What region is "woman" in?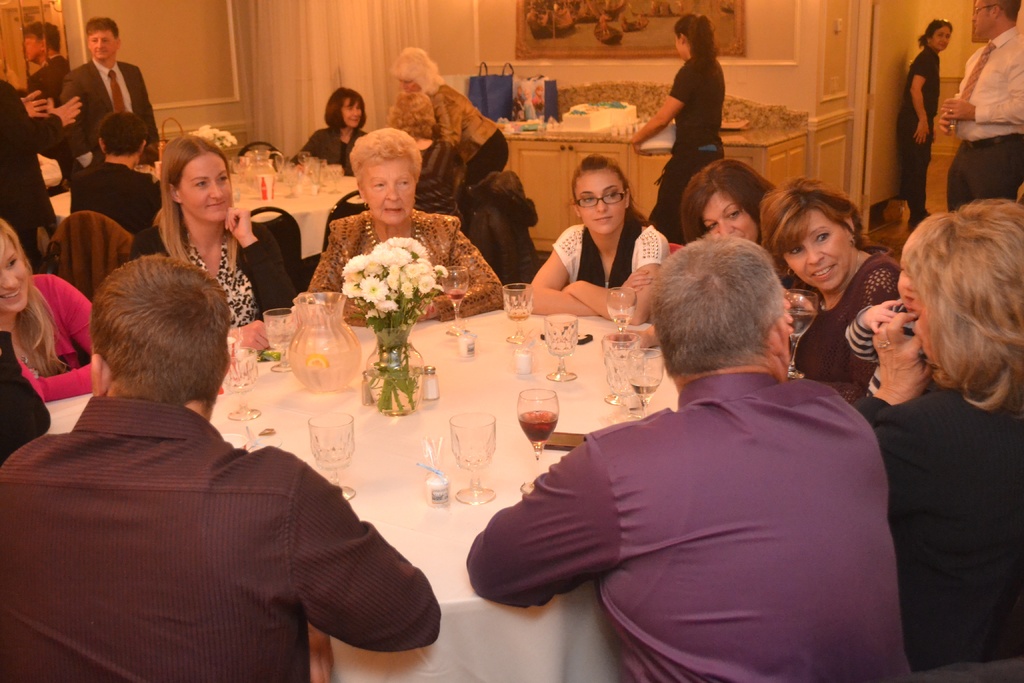
[378, 86, 476, 232].
